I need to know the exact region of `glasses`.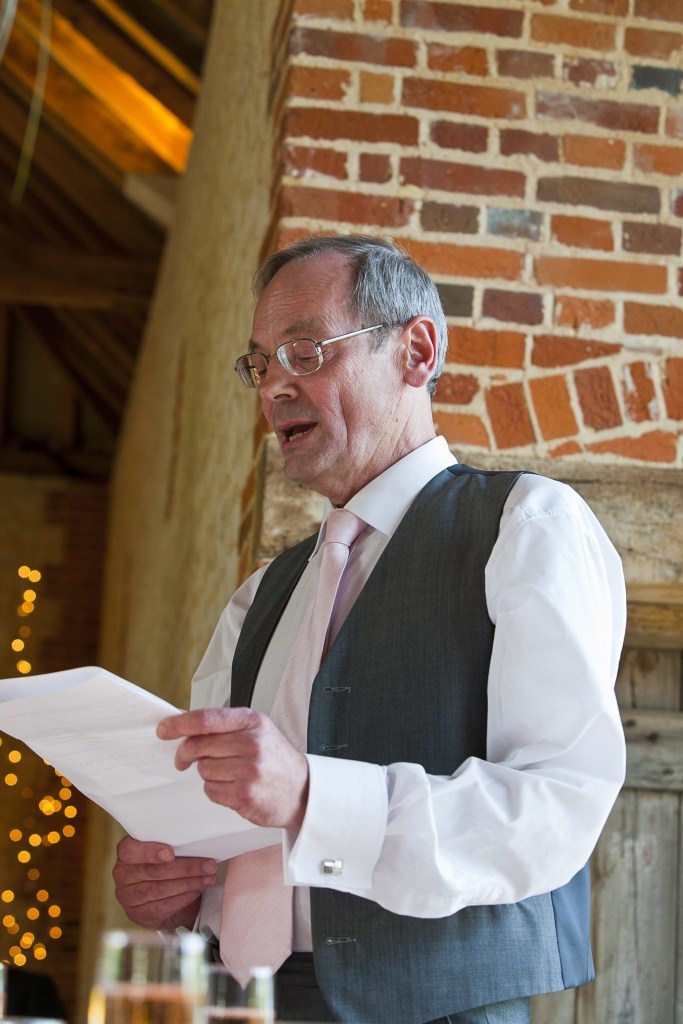
Region: [242, 324, 366, 379].
